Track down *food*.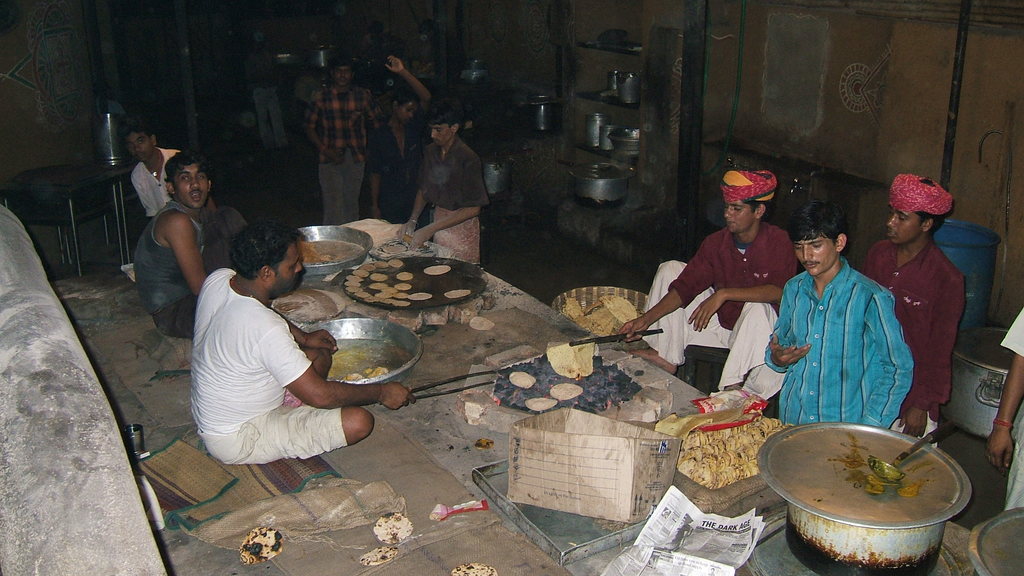
Tracked to bbox(345, 255, 408, 308).
